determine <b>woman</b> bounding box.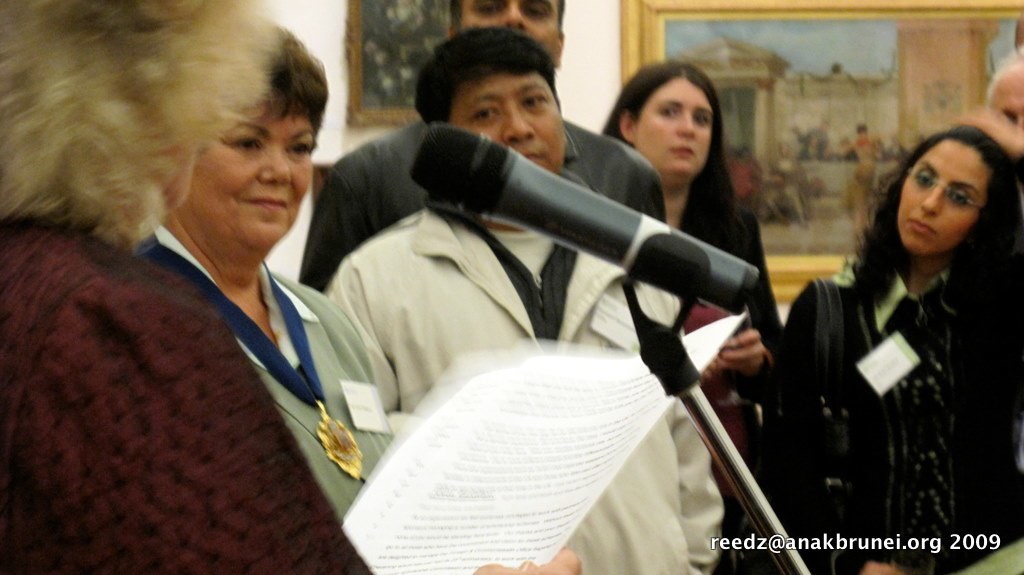
Determined: 594/59/792/574.
